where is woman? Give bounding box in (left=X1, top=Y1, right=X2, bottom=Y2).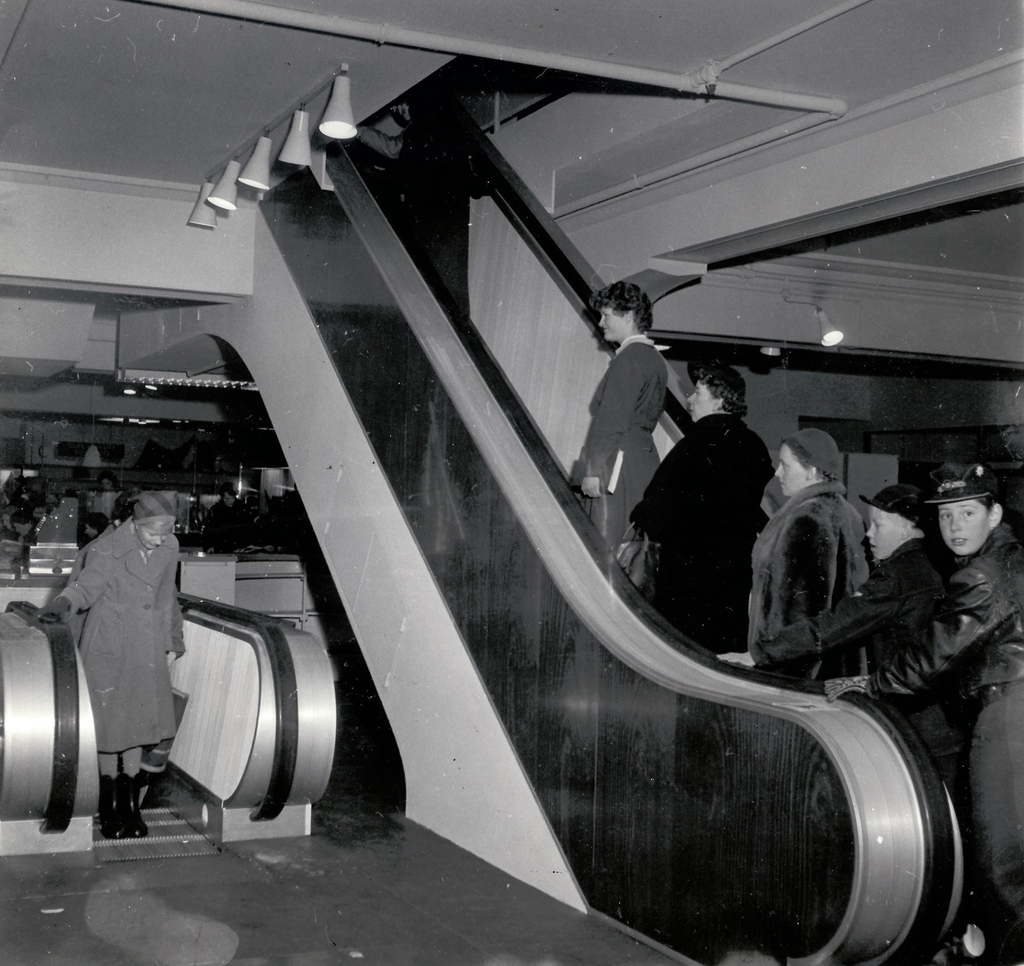
(left=570, top=279, right=669, bottom=557).
